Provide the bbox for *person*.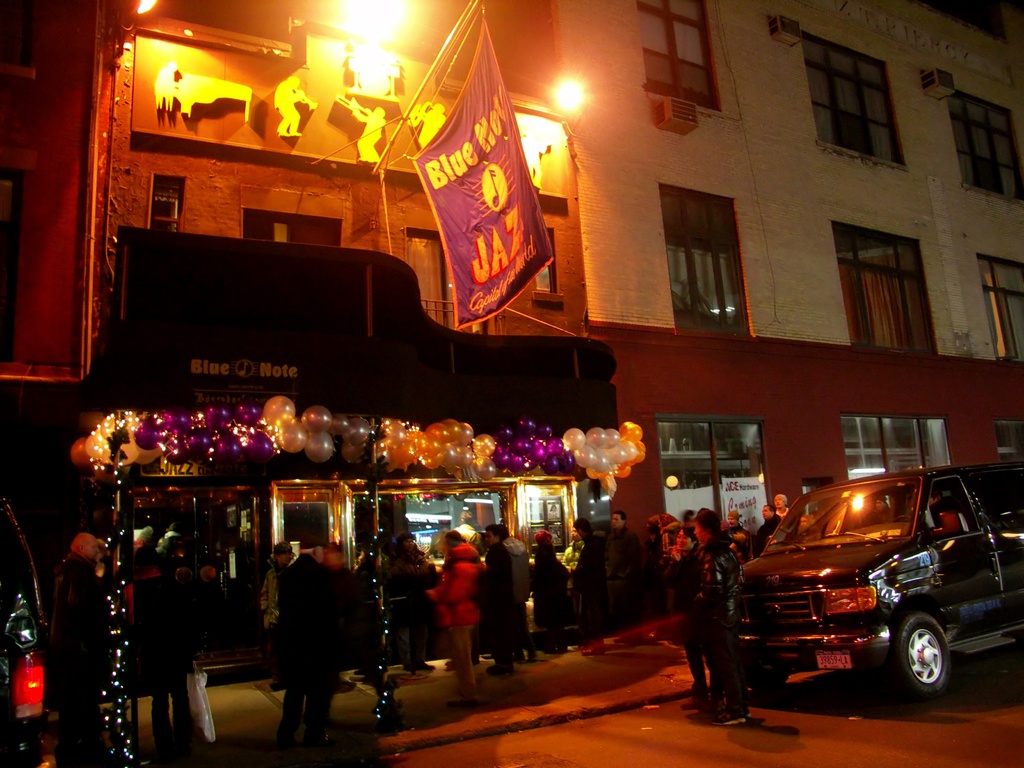
(260,532,353,744).
